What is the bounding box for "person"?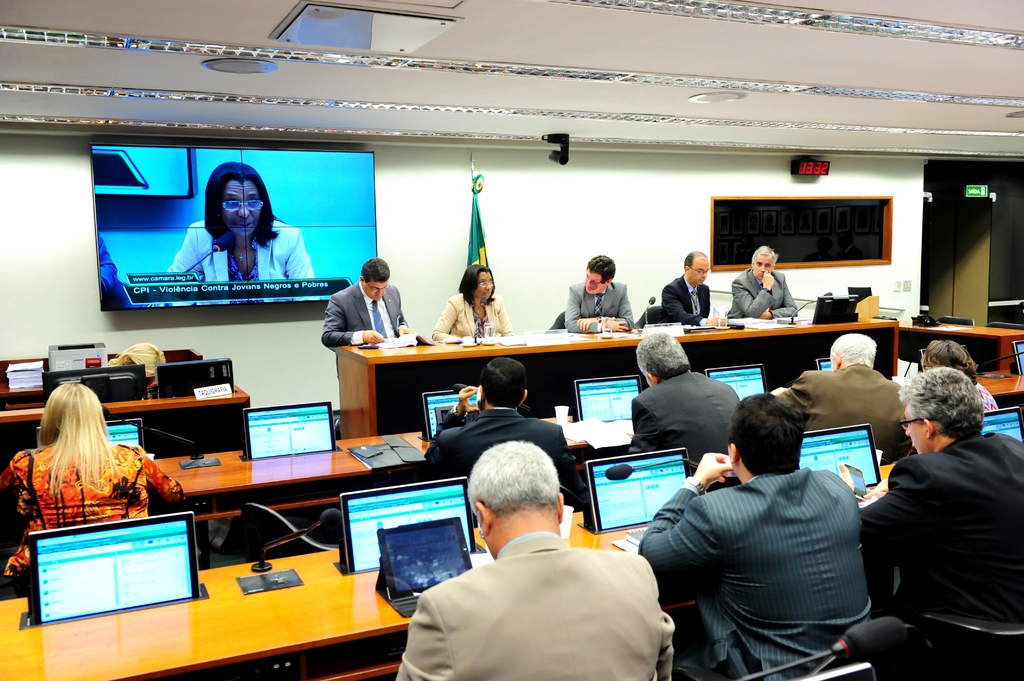
634/332/742/471.
